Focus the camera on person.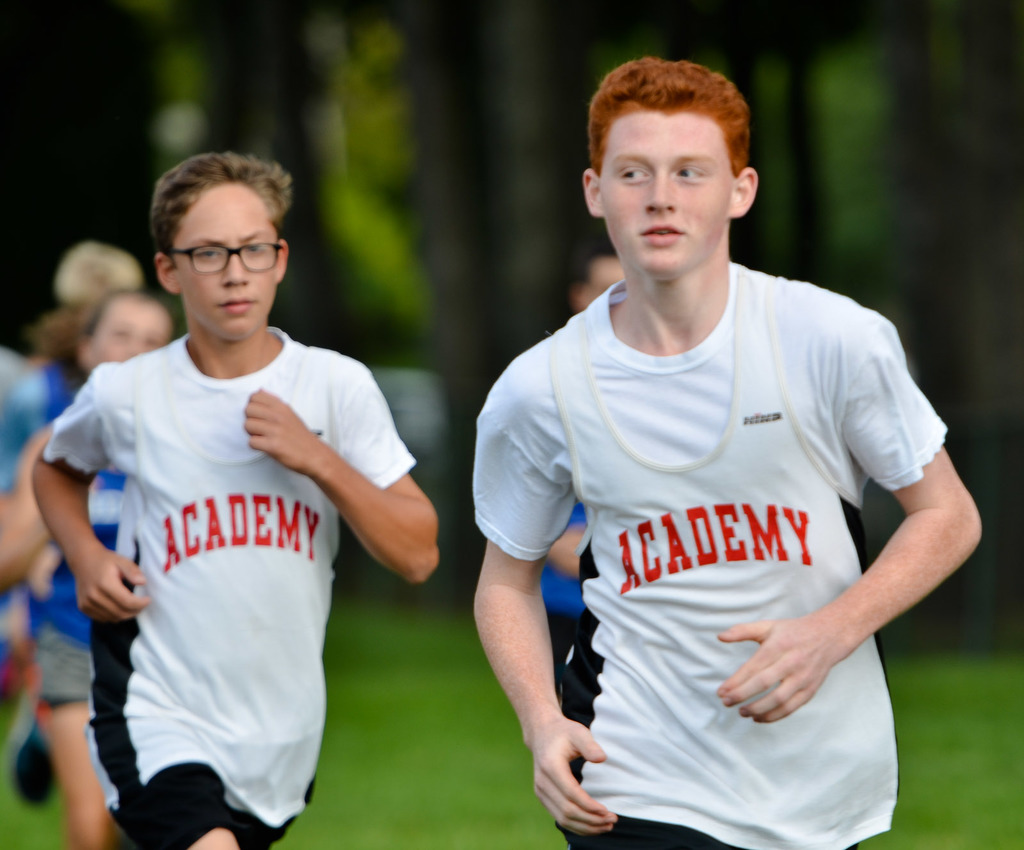
Focus region: 463 52 983 849.
